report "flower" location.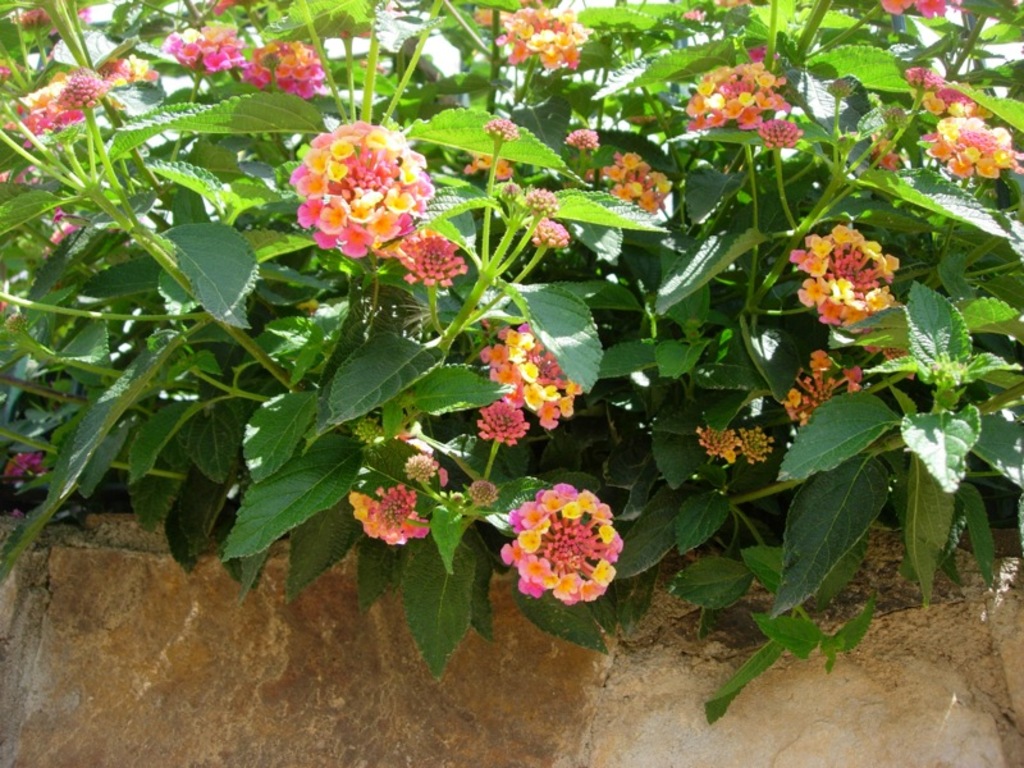
Report: <bbox>472, 5, 590, 72</bbox>.
